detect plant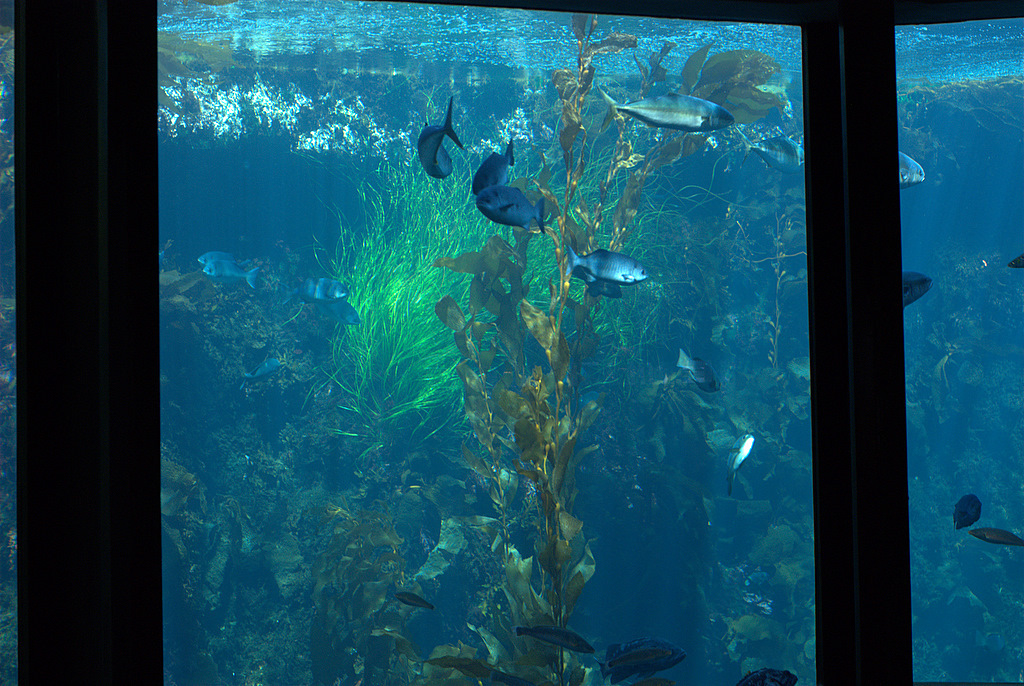
[left=904, top=250, right=1023, bottom=685]
